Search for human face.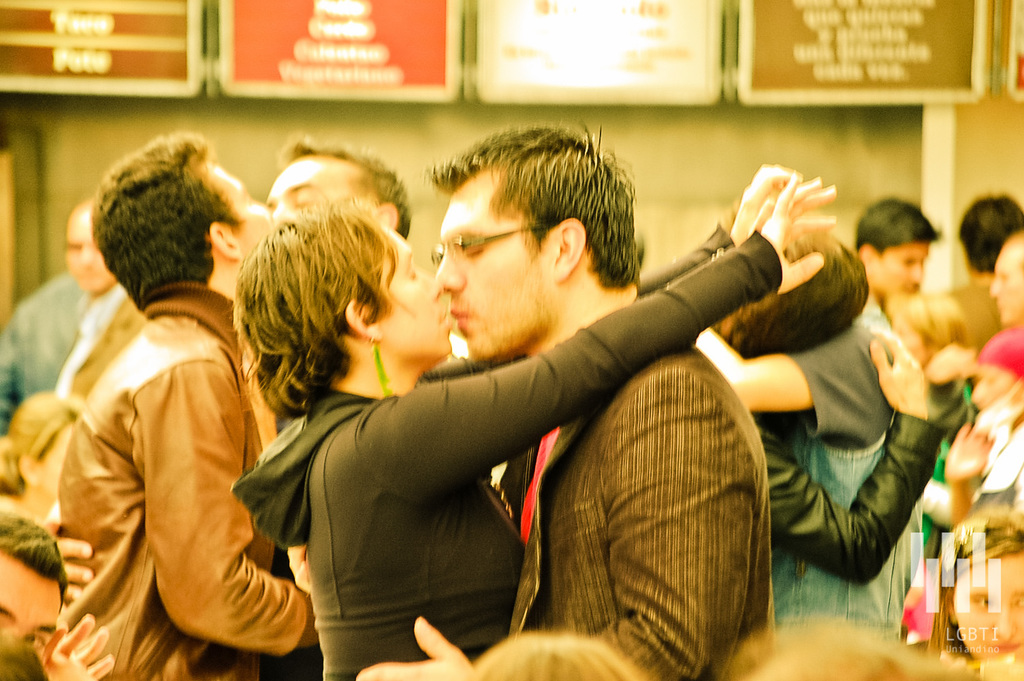
Found at select_region(367, 221, 456, 369).
